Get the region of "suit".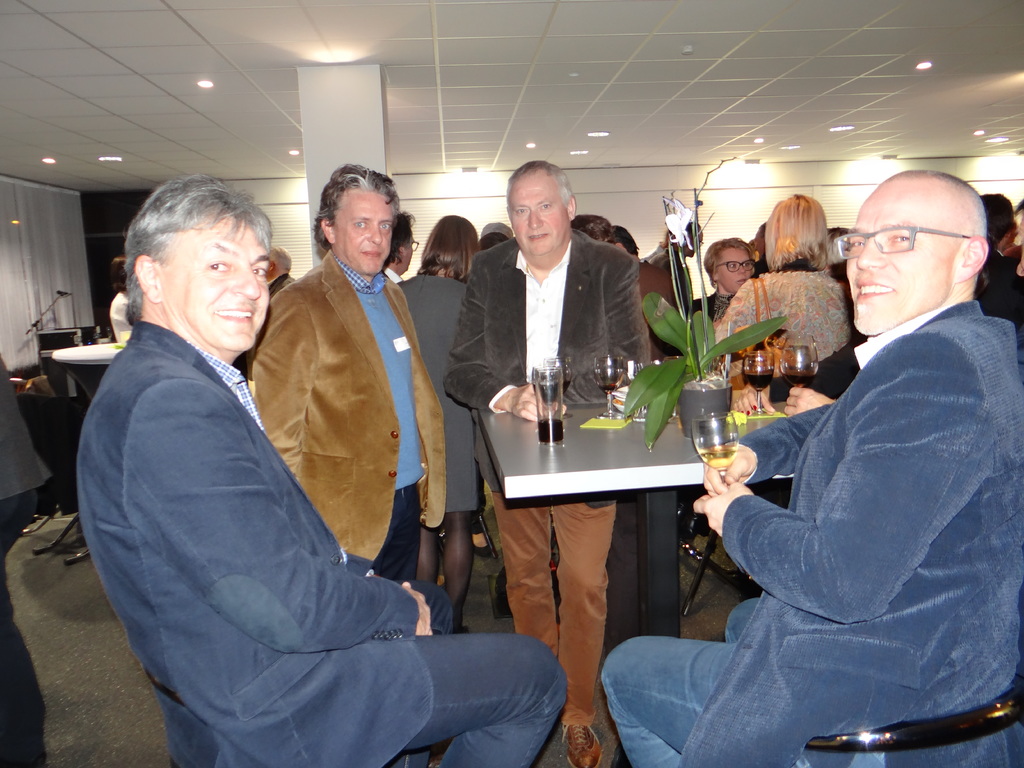
(269, 273, 296, 298).
